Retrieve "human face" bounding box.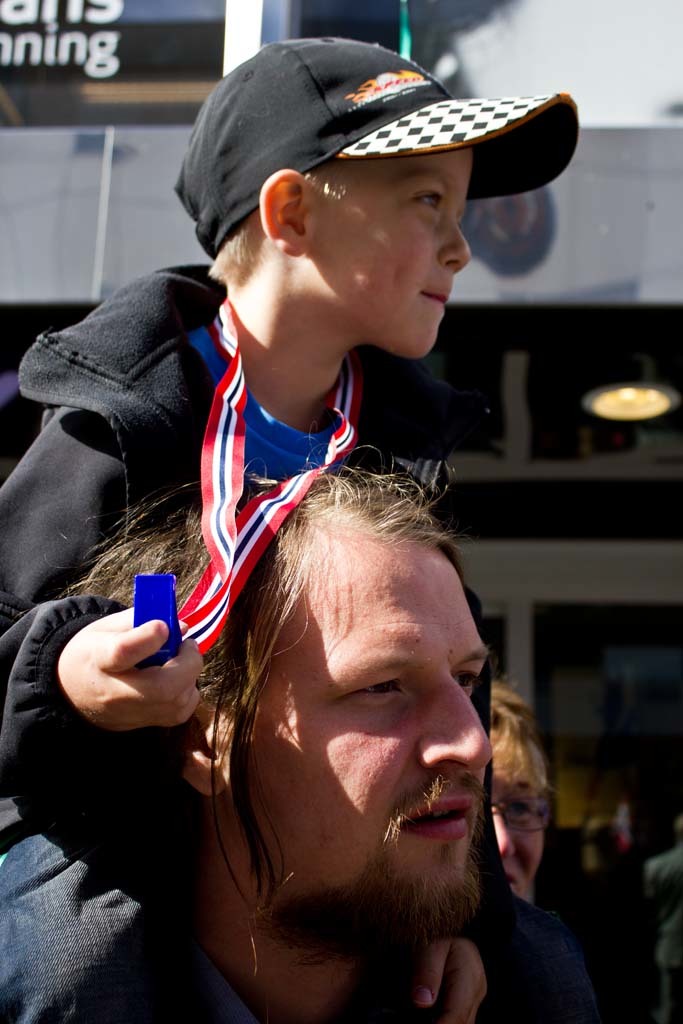
Bounding box: <bbox>490, 743, 543, 898</bbox>.
